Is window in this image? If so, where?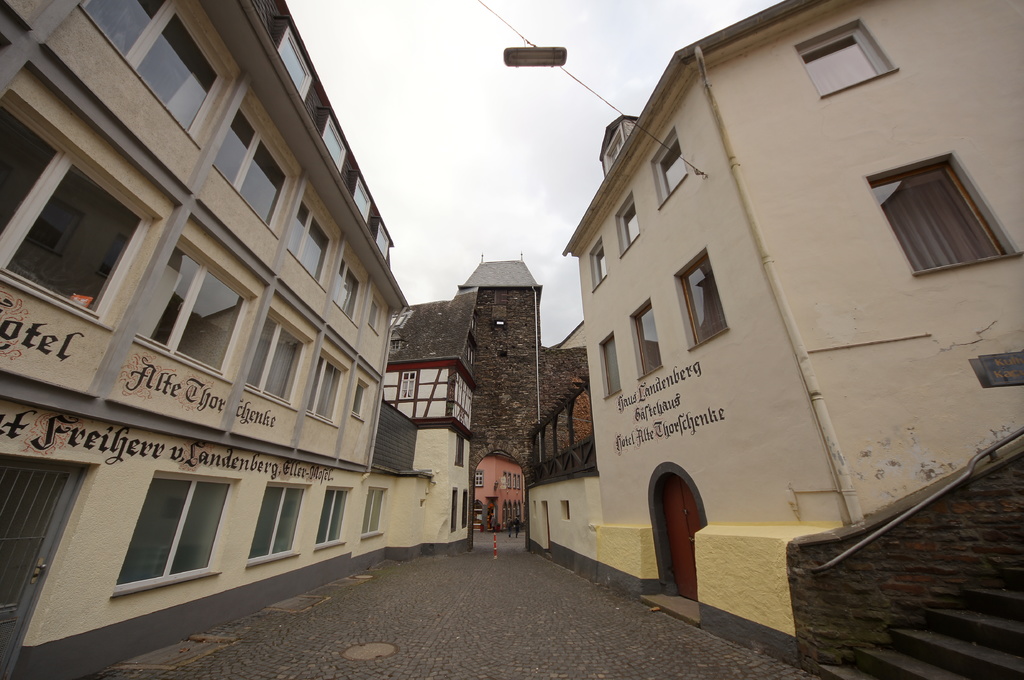
Yes, at box=[115, 473, 235, 583].
